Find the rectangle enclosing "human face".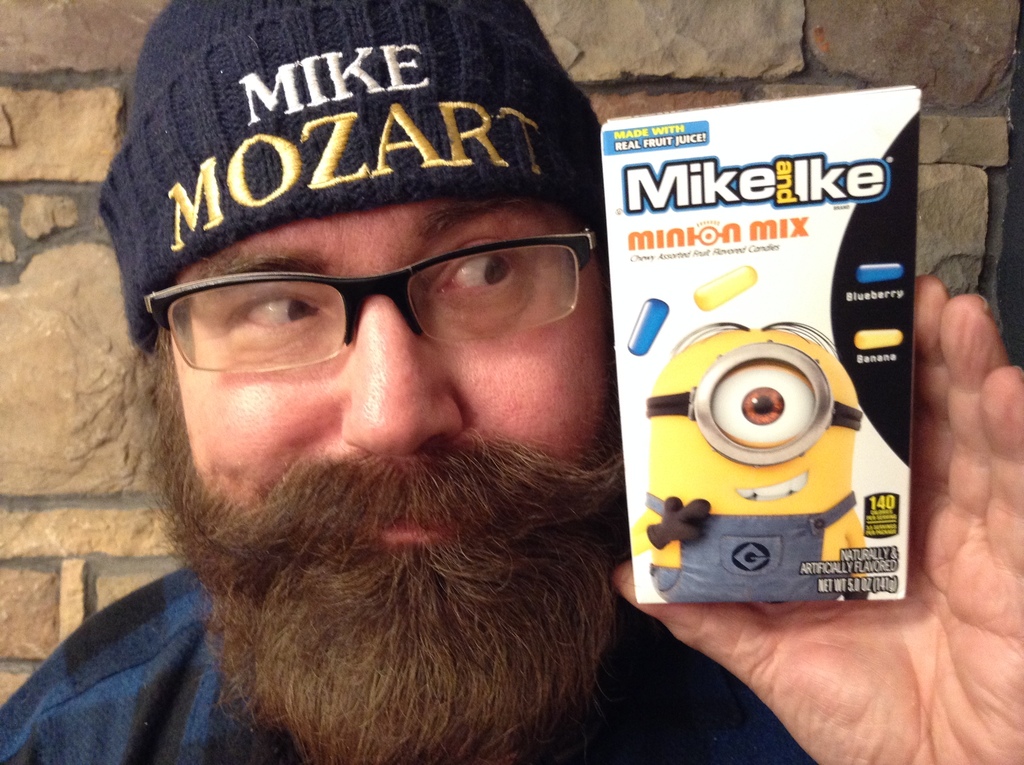
[181, 200, 614, 549].
